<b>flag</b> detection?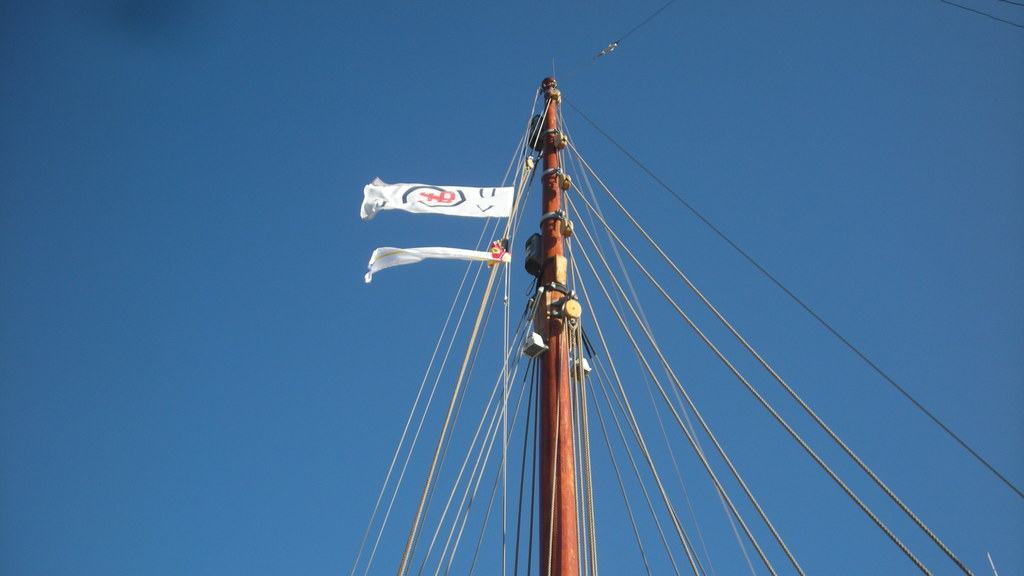
x1=356 y1=172 x2=513 y2=225
